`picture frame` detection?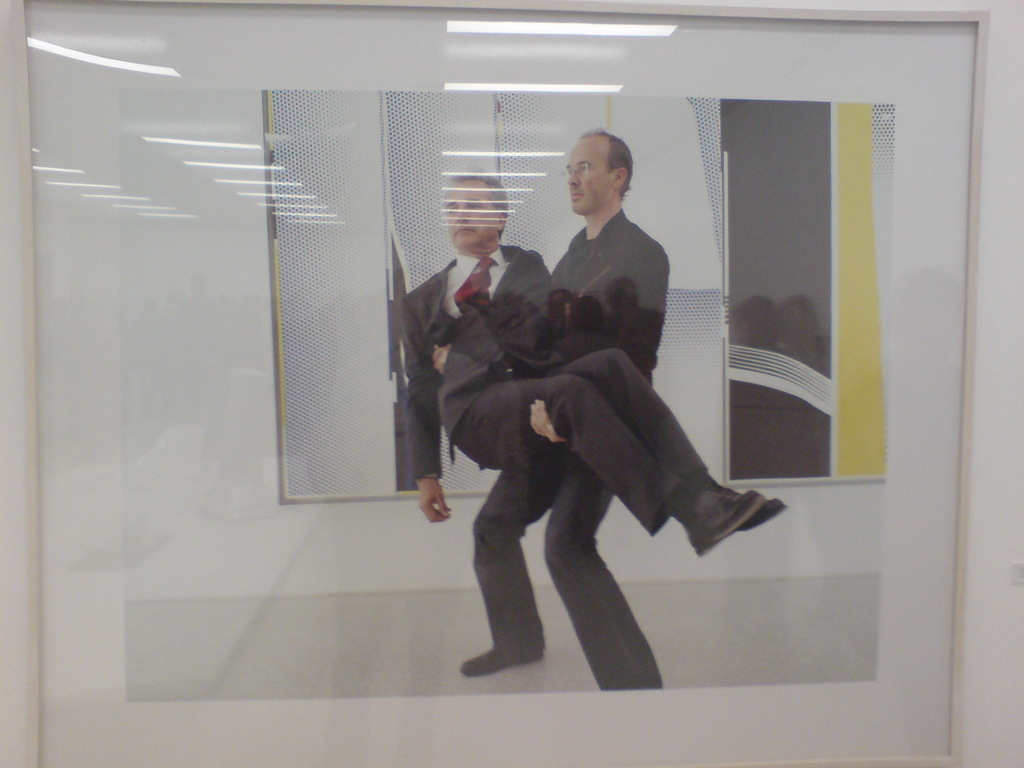
<bbox>0, 0, 1023, 767</bbox>
